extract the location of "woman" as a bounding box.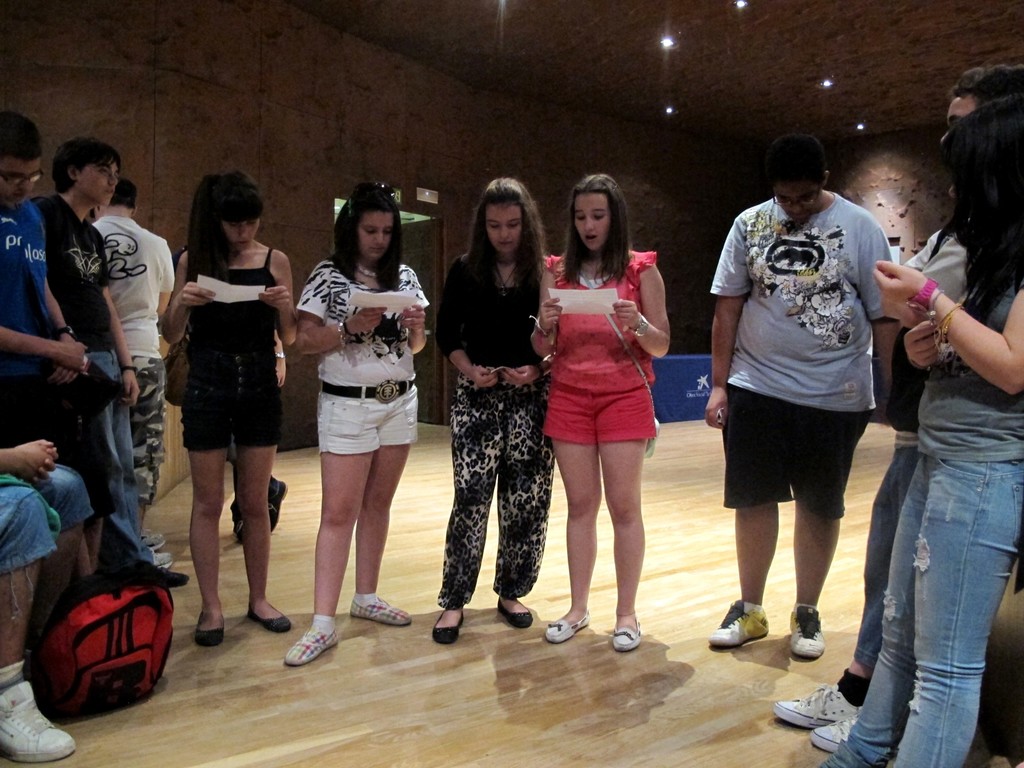
bbox=[813, 93, 1023, 767].
